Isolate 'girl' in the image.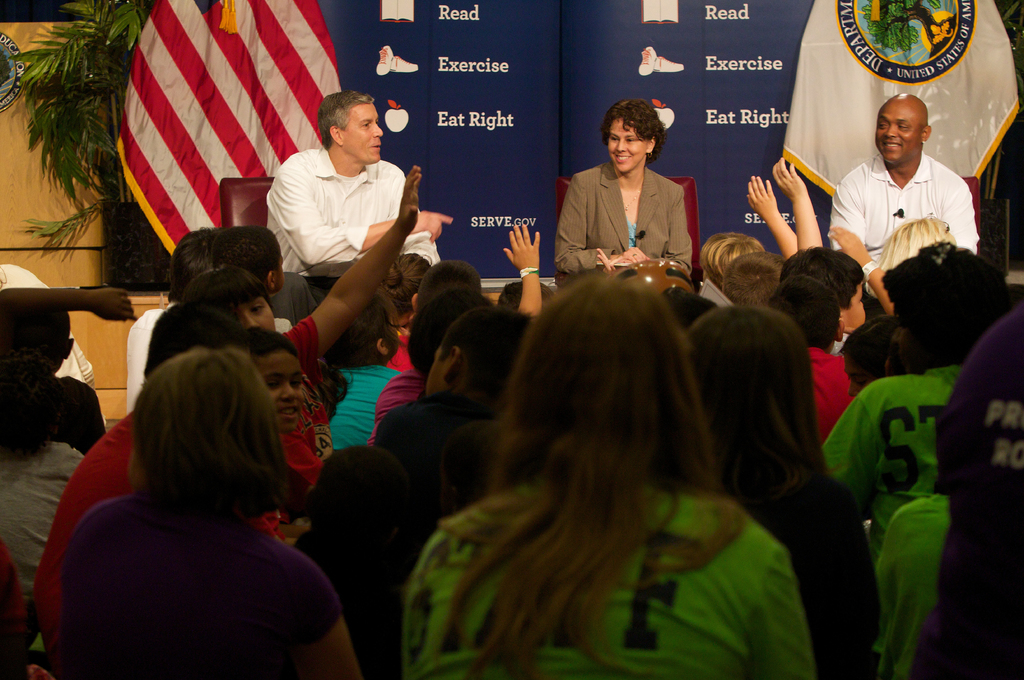
Isolated region: detection(553, 100, 701, 286).
